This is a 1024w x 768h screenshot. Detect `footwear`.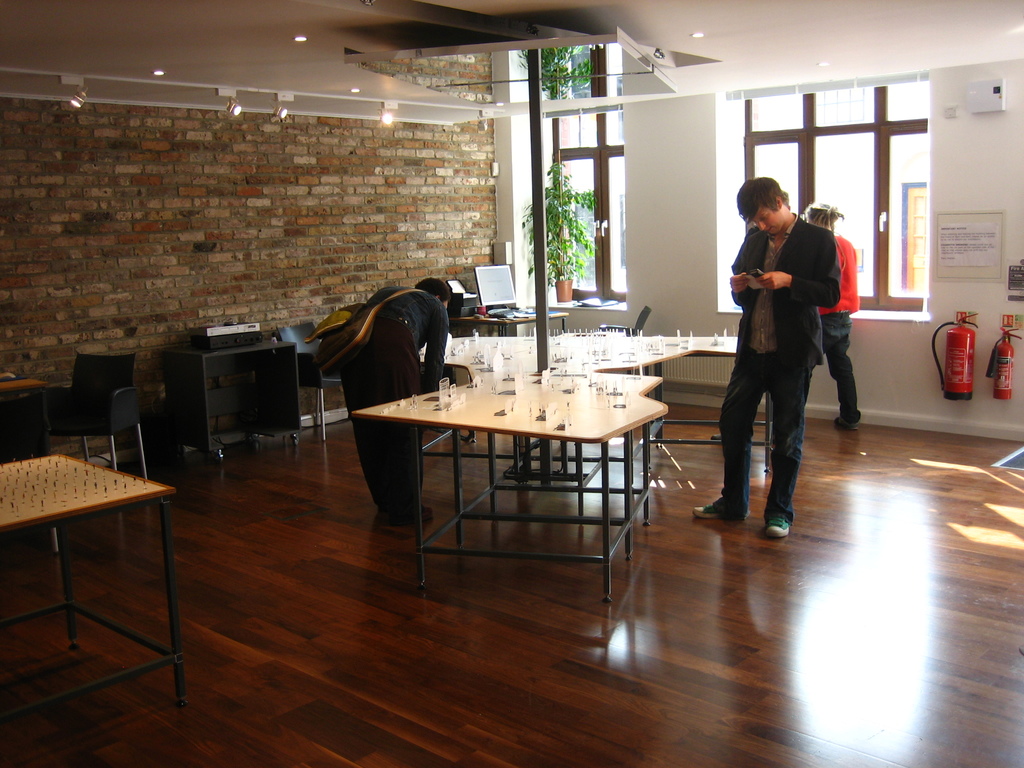
(left=765, top=515, right=792, bottom=536).
